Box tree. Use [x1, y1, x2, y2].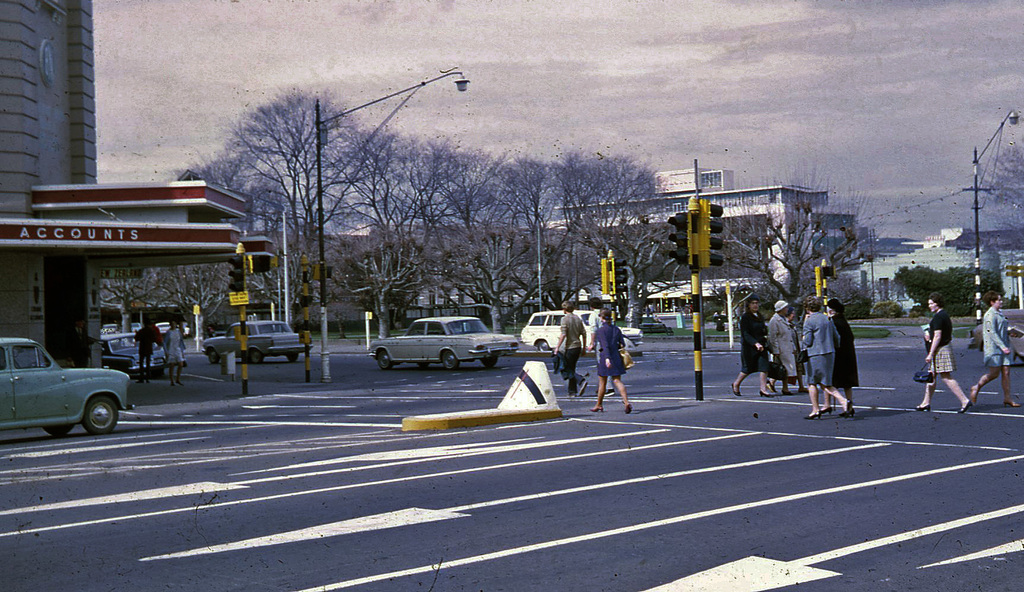
[388, 126, 467, 287].
